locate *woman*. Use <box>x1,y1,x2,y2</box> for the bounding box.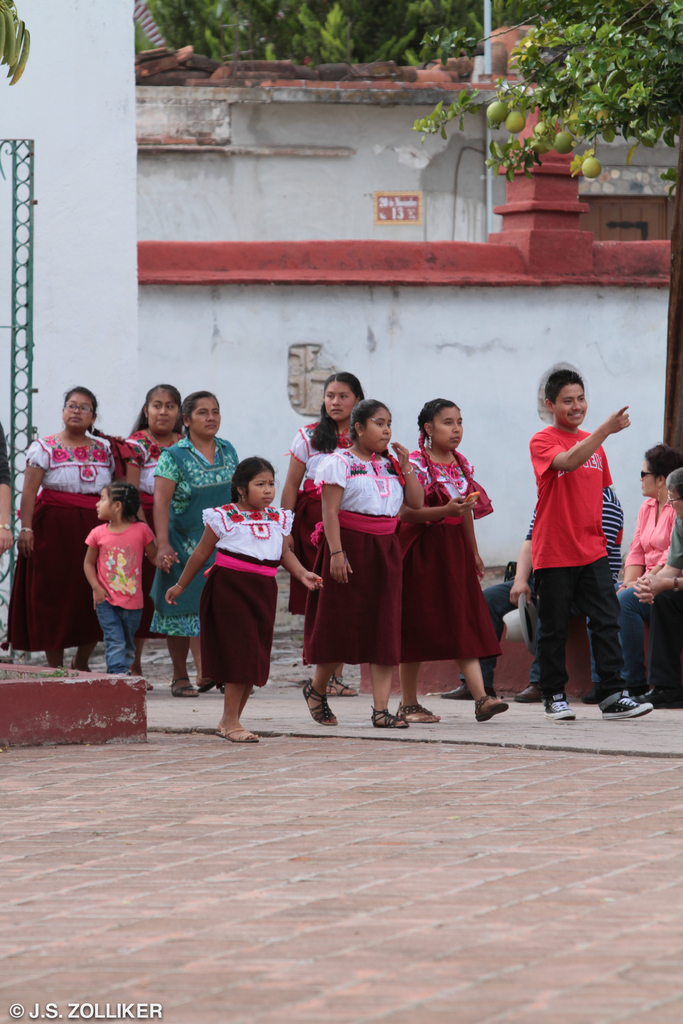
<box>3,386,124,676</box>.
